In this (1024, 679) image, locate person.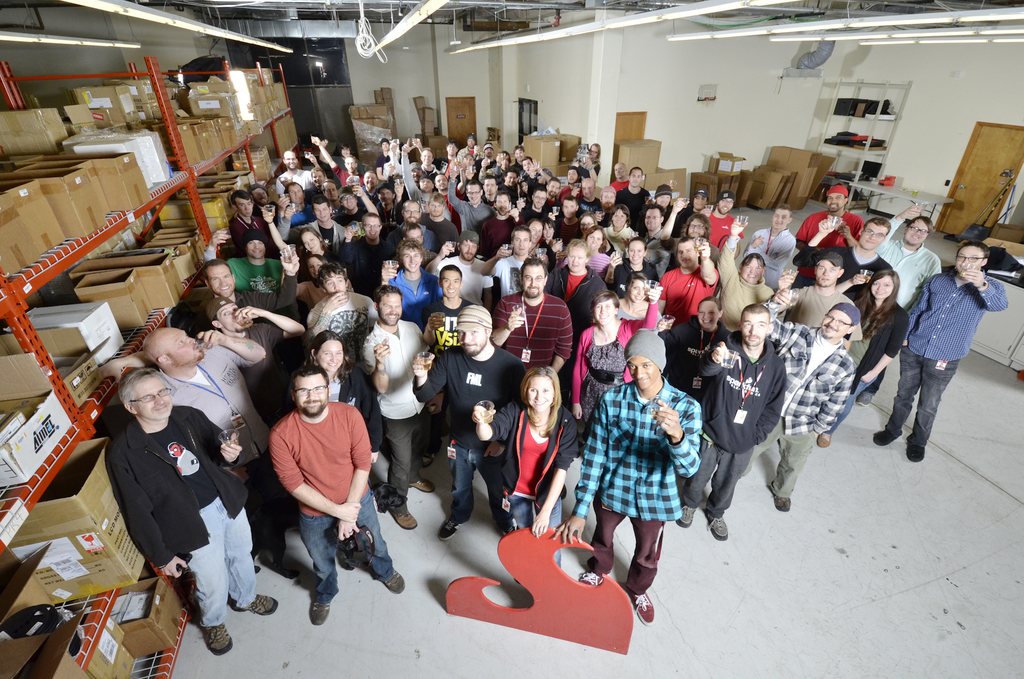
Bounding box: 278, 145, 335, 193.
